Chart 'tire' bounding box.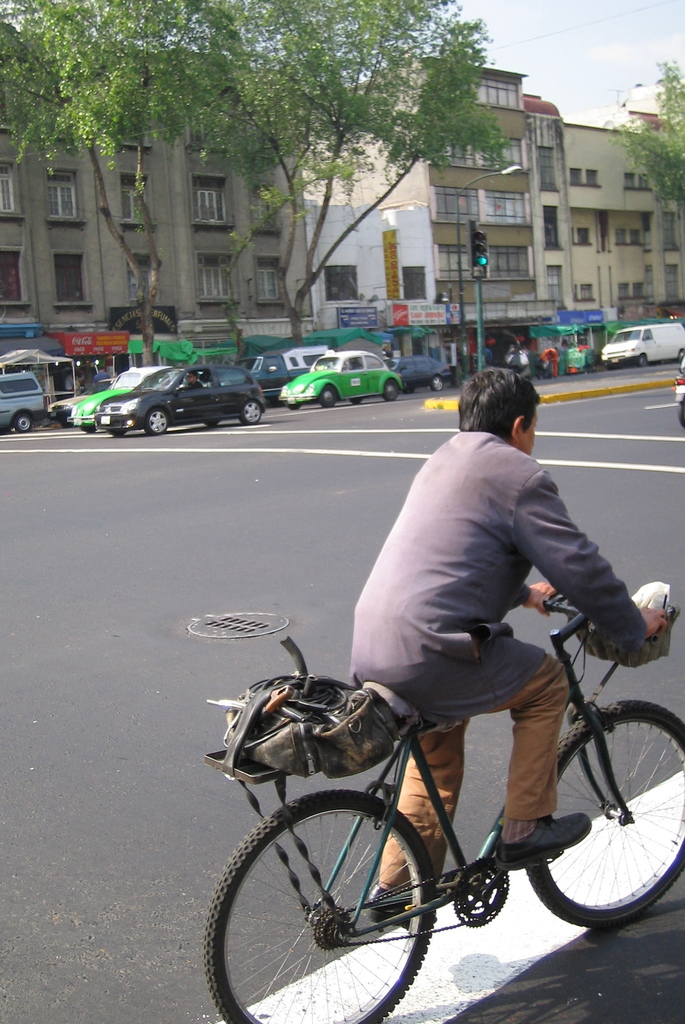
Charted: [left=679, top=351, right=684, bottom=365].
